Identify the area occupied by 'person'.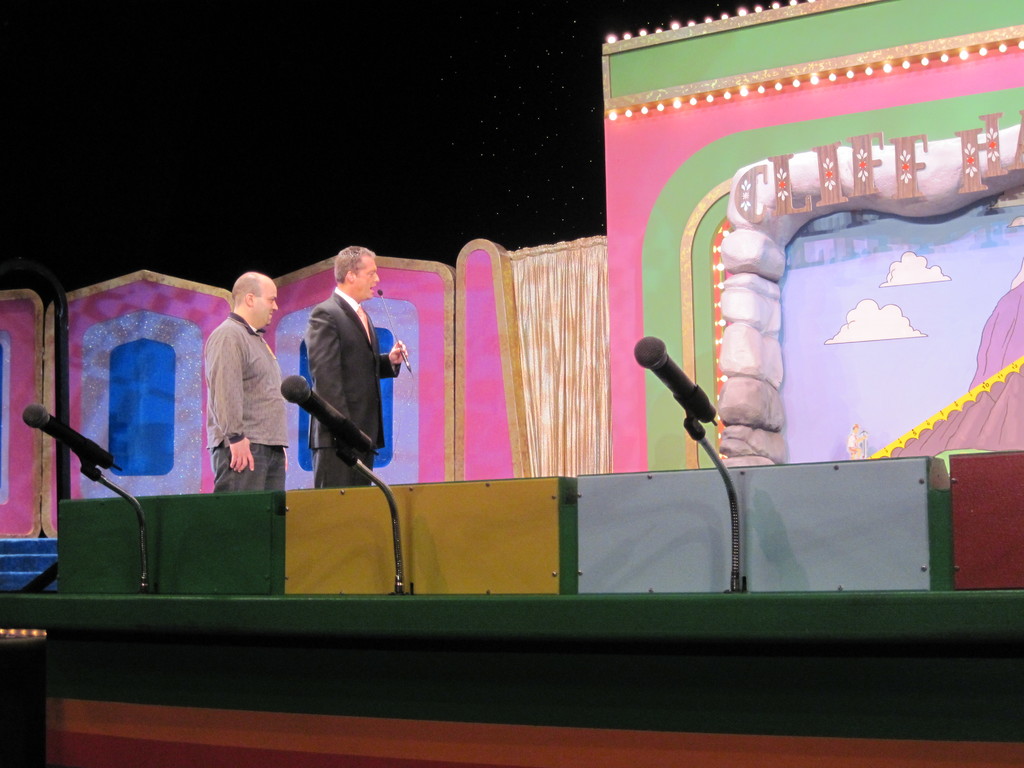
Area: BBox(206, 269, 307, 492).
